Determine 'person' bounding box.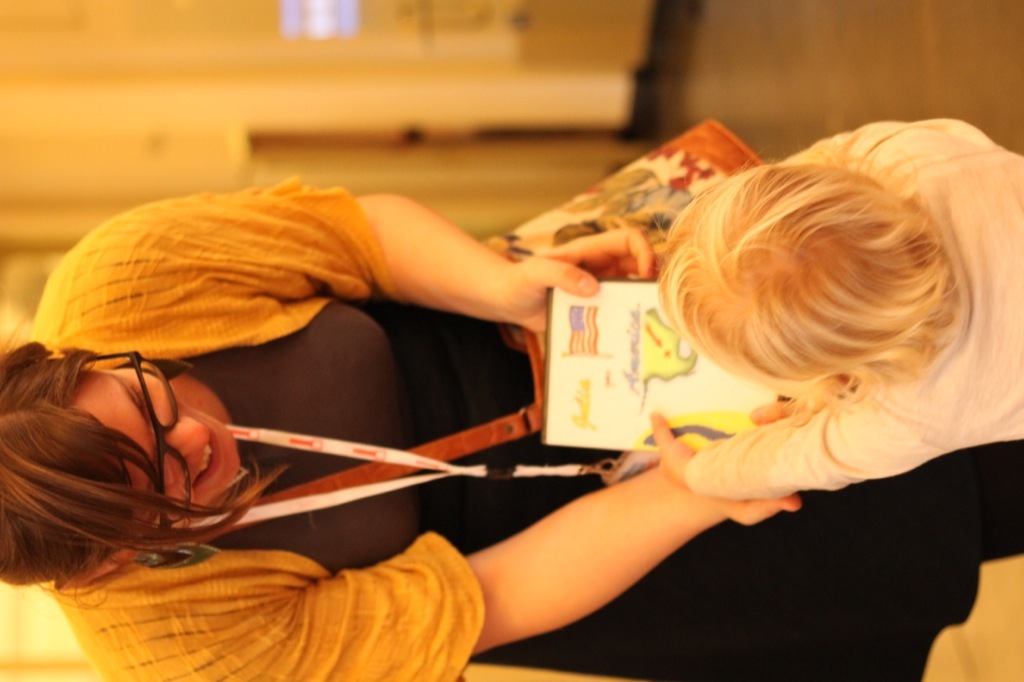
Determined: rect(656, 112, 1023, 494).
